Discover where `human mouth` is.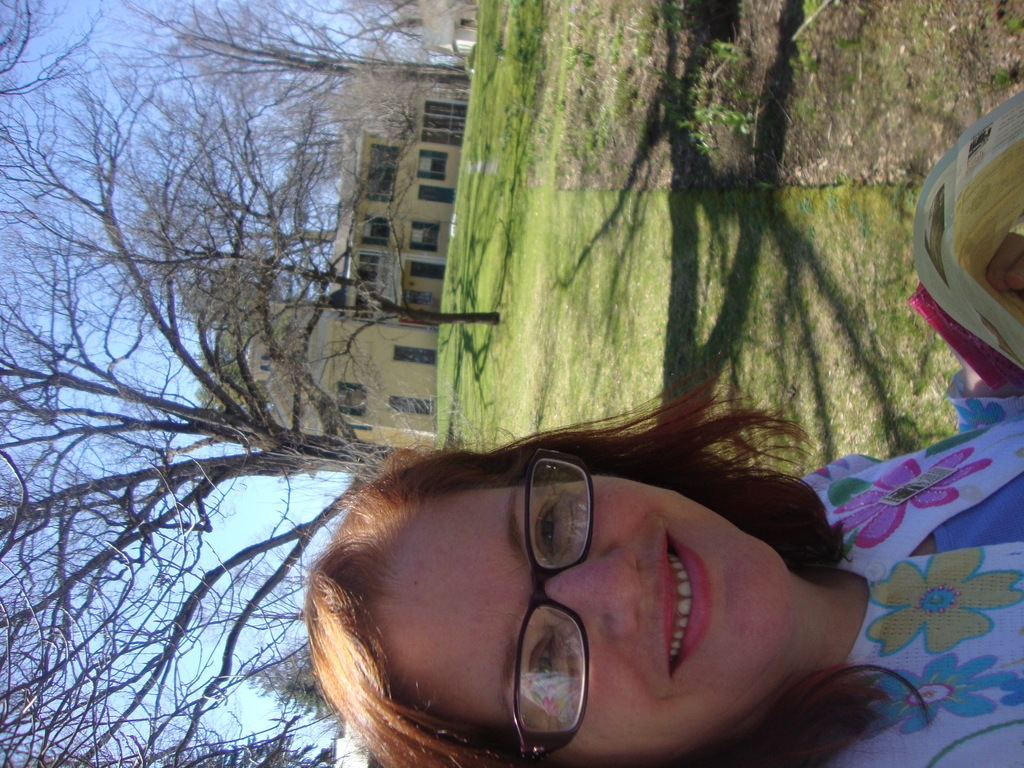
Discovered at bbox(646, 518, 712, 684).
